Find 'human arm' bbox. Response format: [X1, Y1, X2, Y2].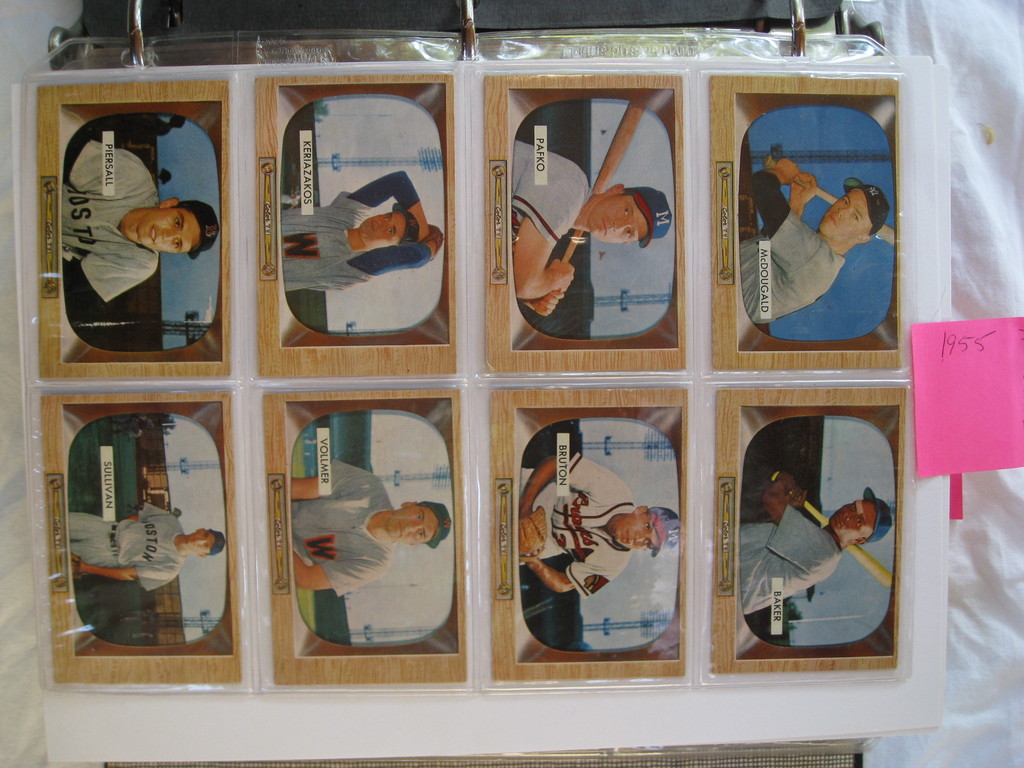
[73, 556, 189, 586].
